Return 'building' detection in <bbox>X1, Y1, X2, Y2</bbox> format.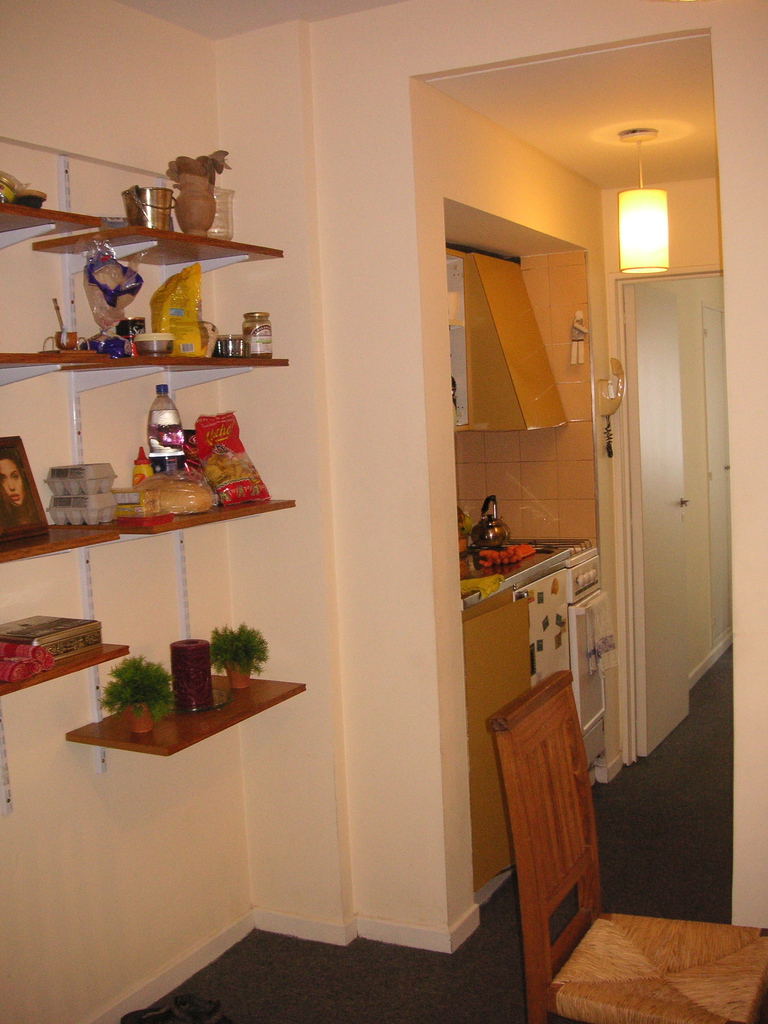
<bbox>0, 0, 767, 1022</bbox>.
